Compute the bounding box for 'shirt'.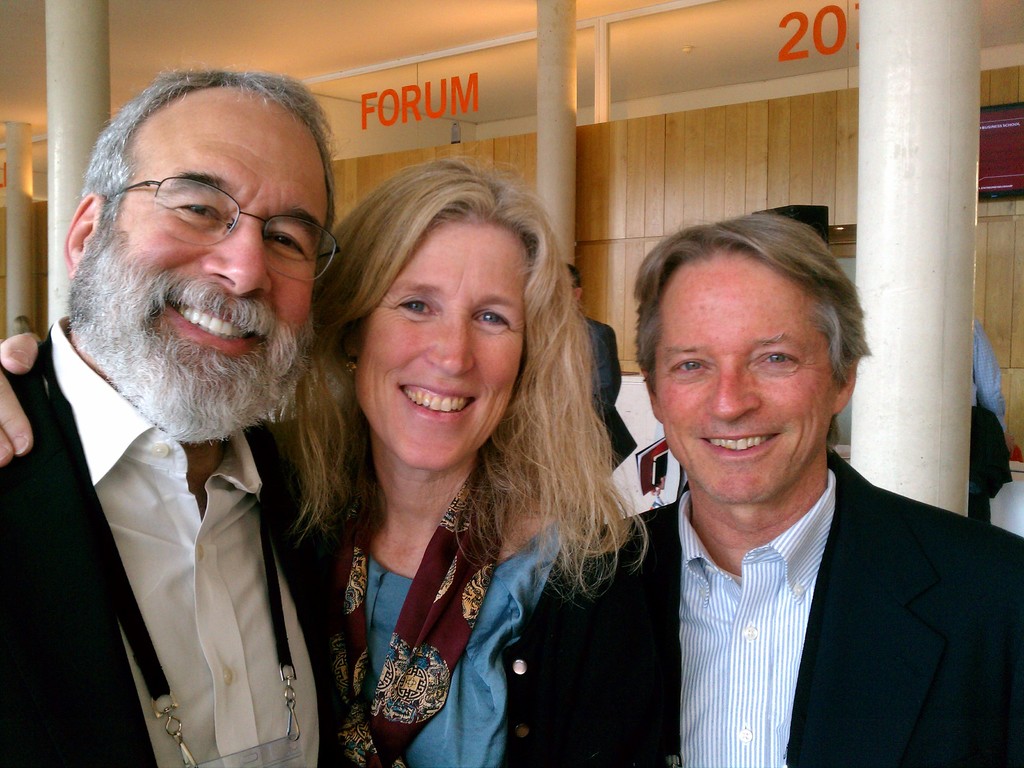
left=972, top=318, right=1008, bottom=438.
